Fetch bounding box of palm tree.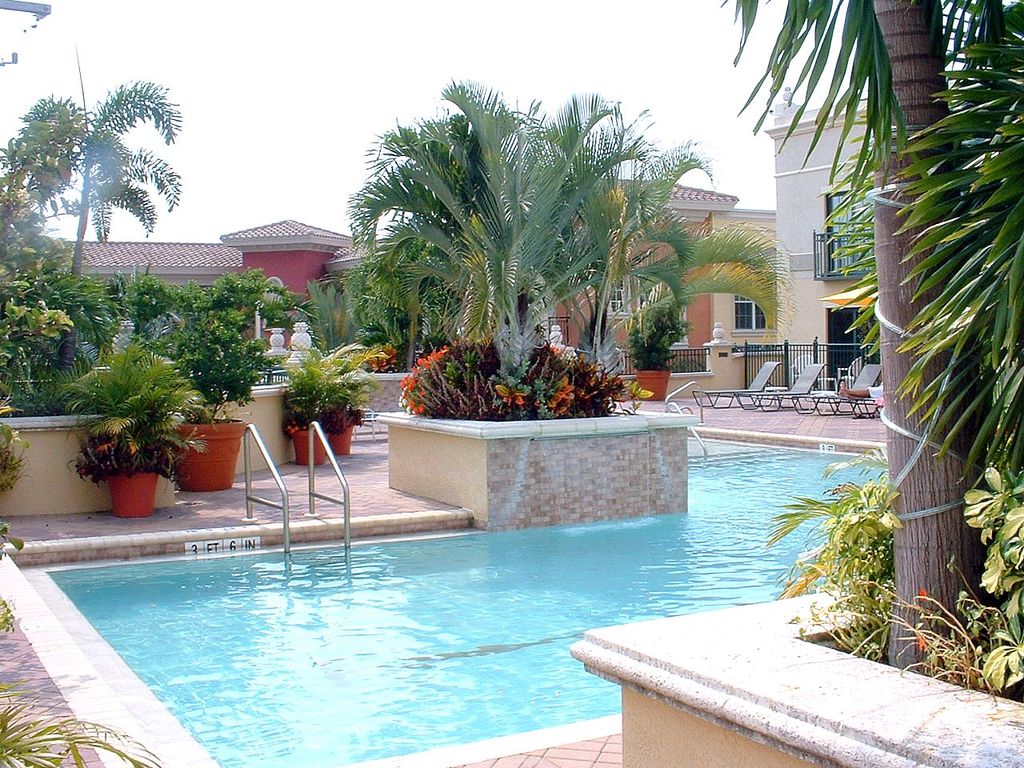
Bbox: [x1=336, y1=108, x2=618, y2=350].
